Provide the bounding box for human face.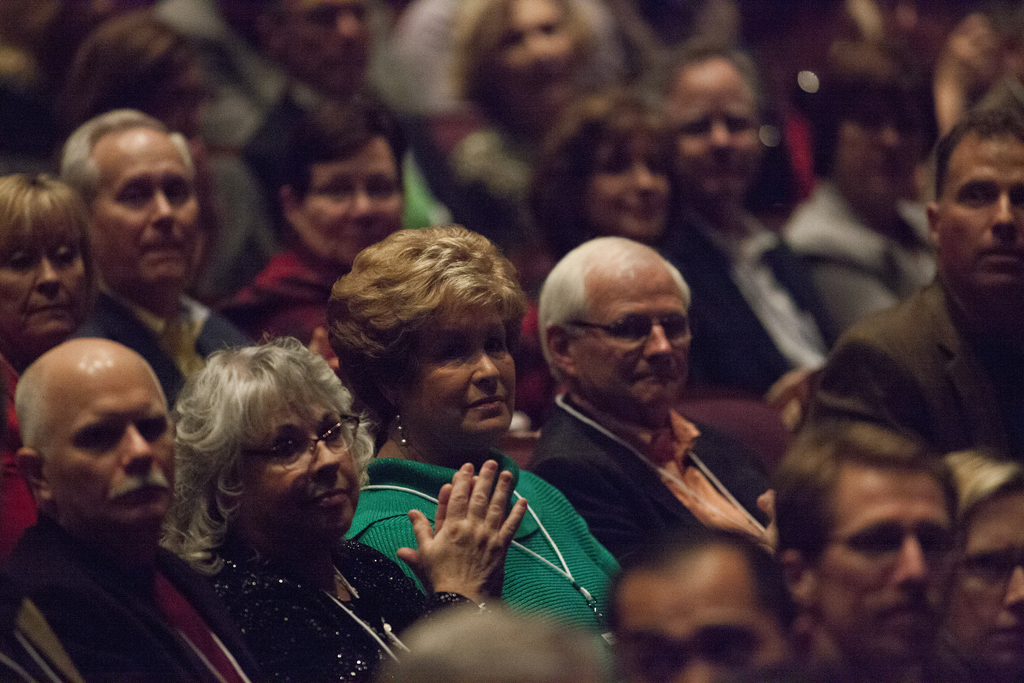
[x1=958, y1=498, x2=1023, y2=671].
